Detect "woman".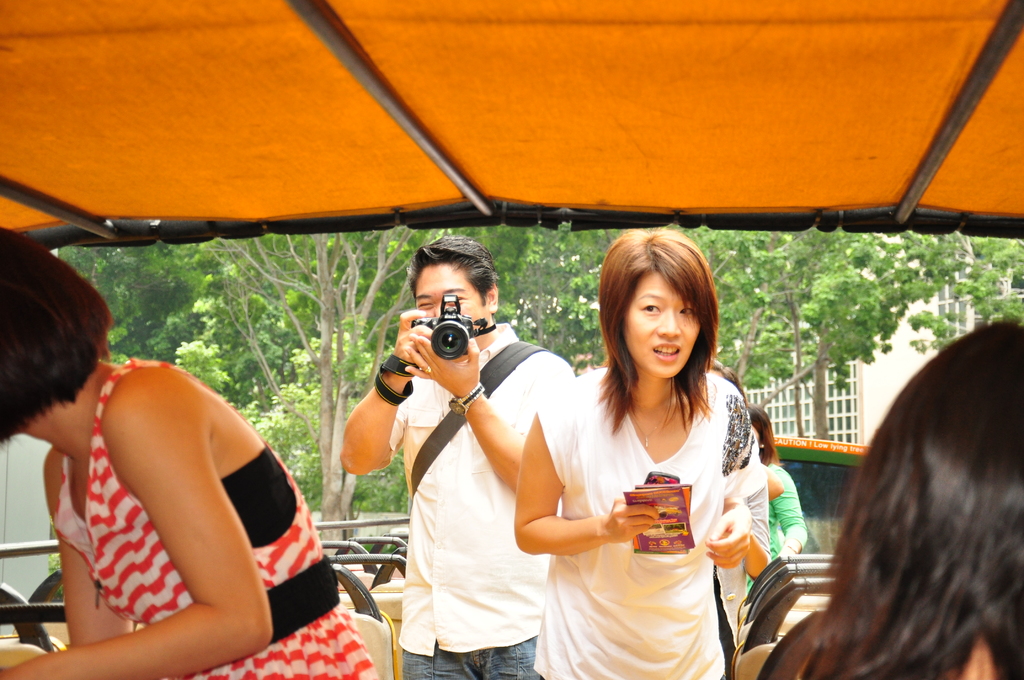
Detected at 0, 220, 393, 679.
